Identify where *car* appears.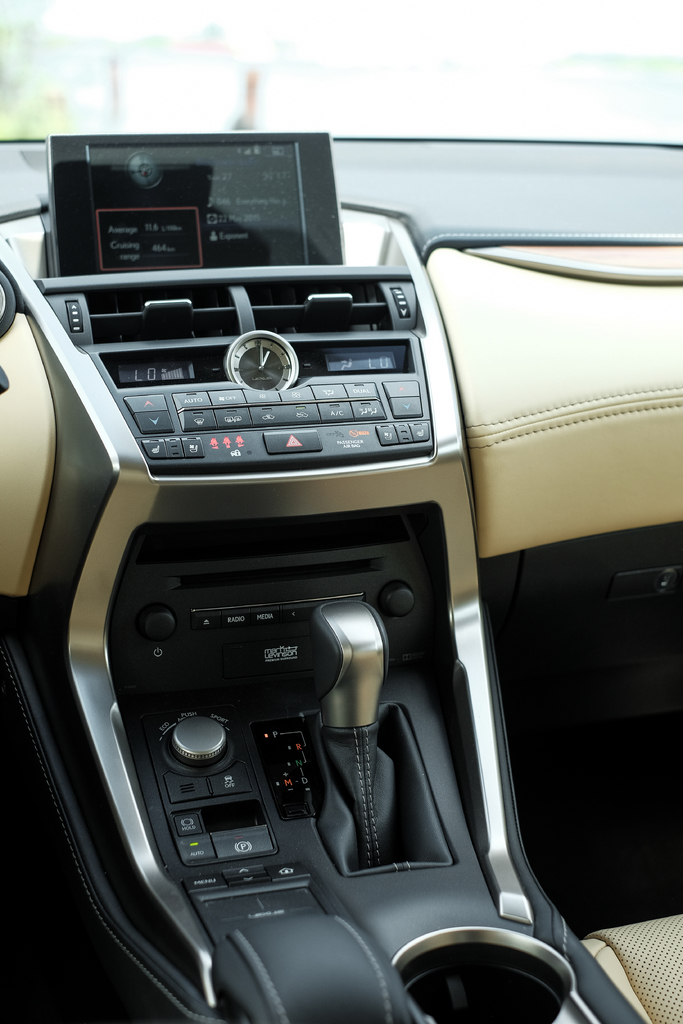
Appears at x1=0 y1=0 x2=682 y2=1023.
